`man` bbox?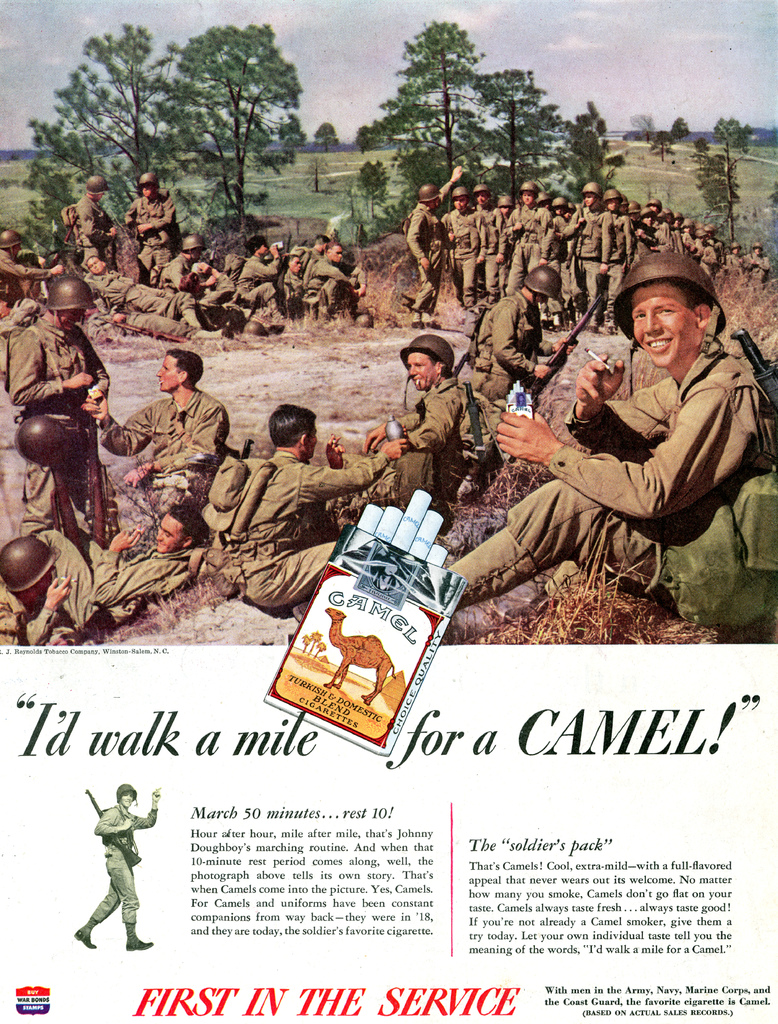
<bbox>434, 252, 771, 620</bbox>
